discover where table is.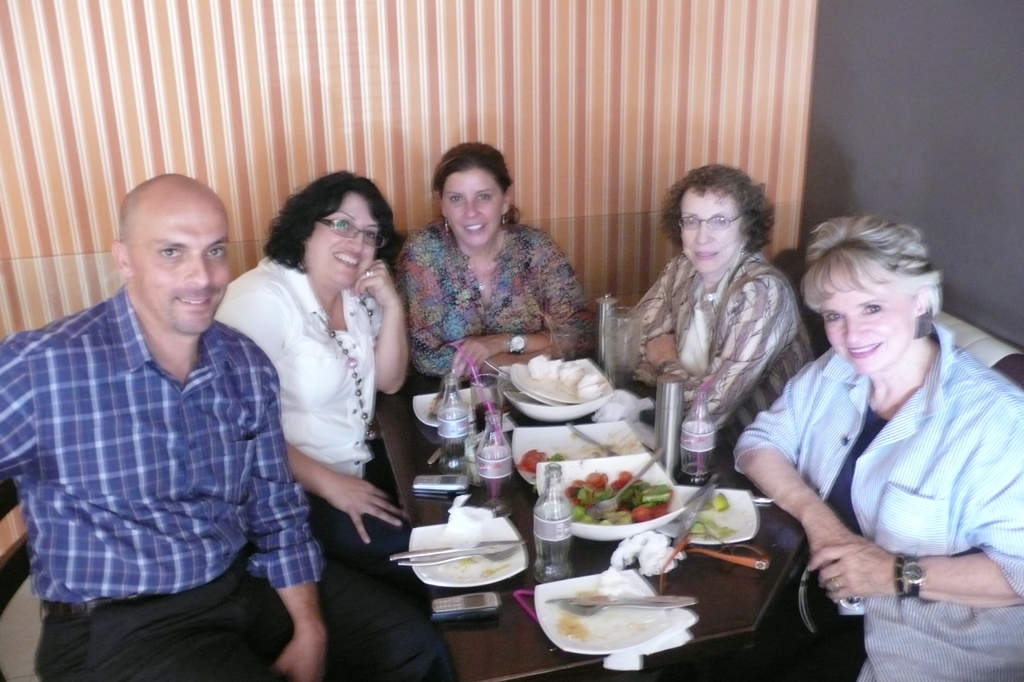
Discovered at box=[375, 350, 808, 681].
